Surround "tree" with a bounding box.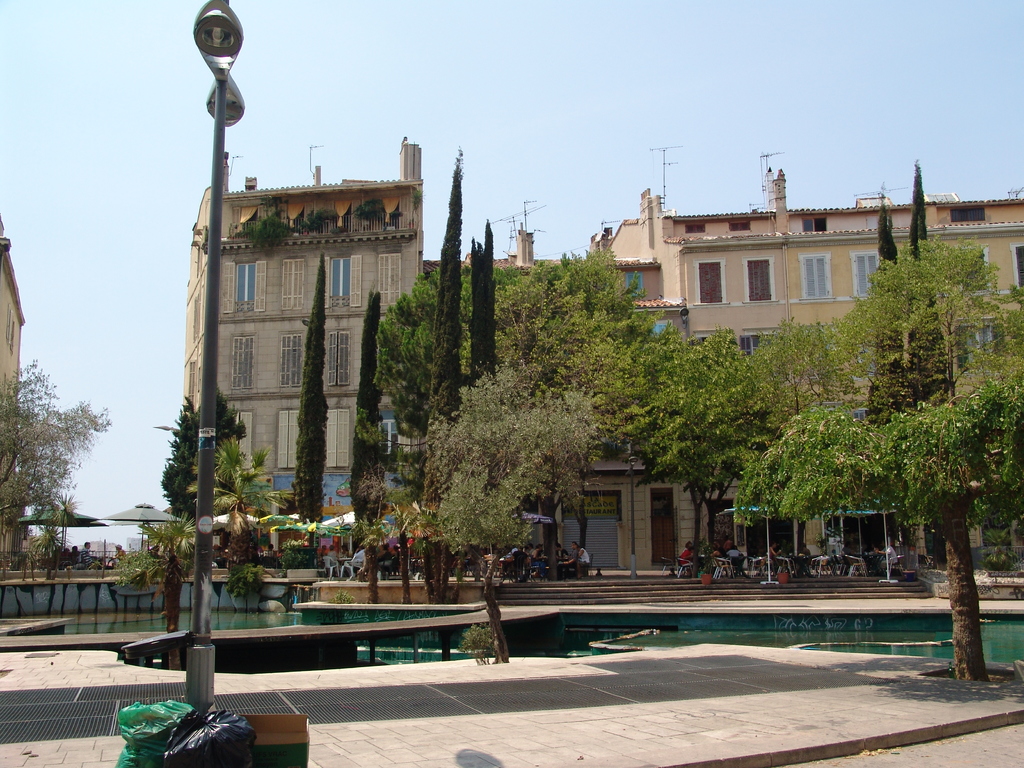
(358,412,473,604).
